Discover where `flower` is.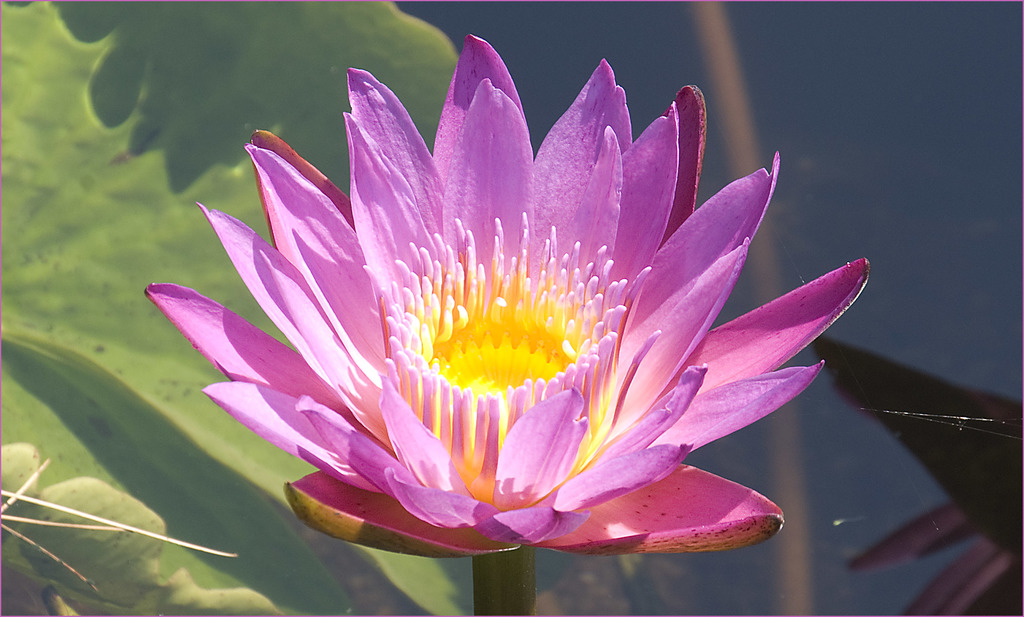
Discovered at [146,35,867,606].
